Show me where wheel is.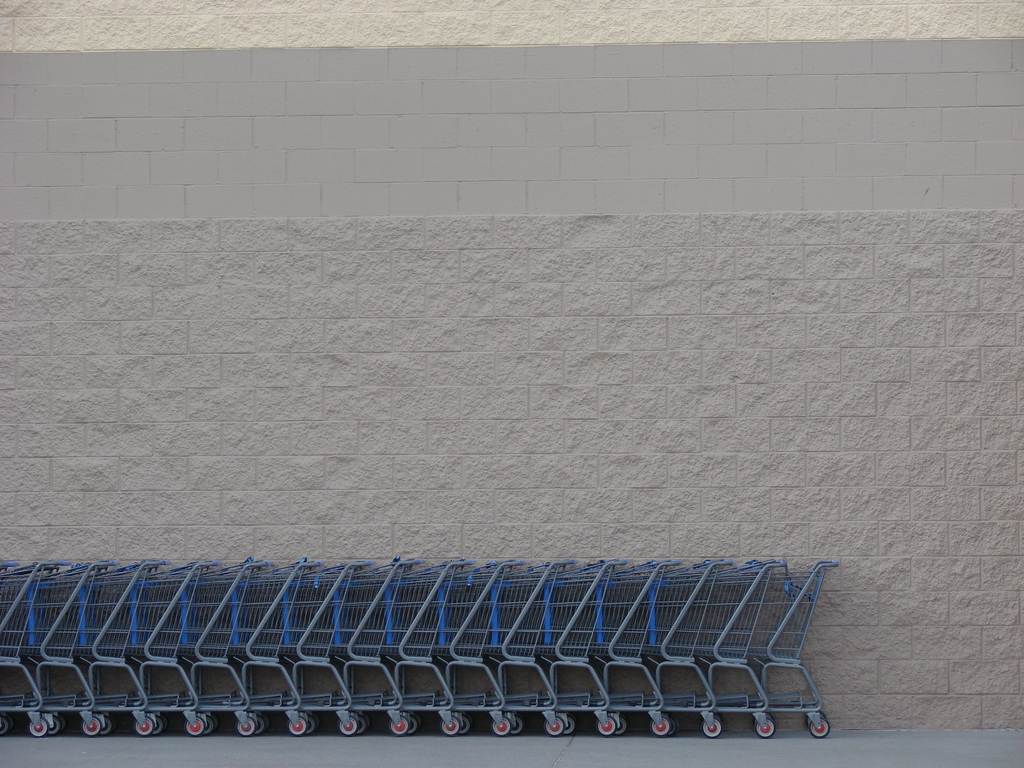
wheel is at (598, 712, 612, 735).
